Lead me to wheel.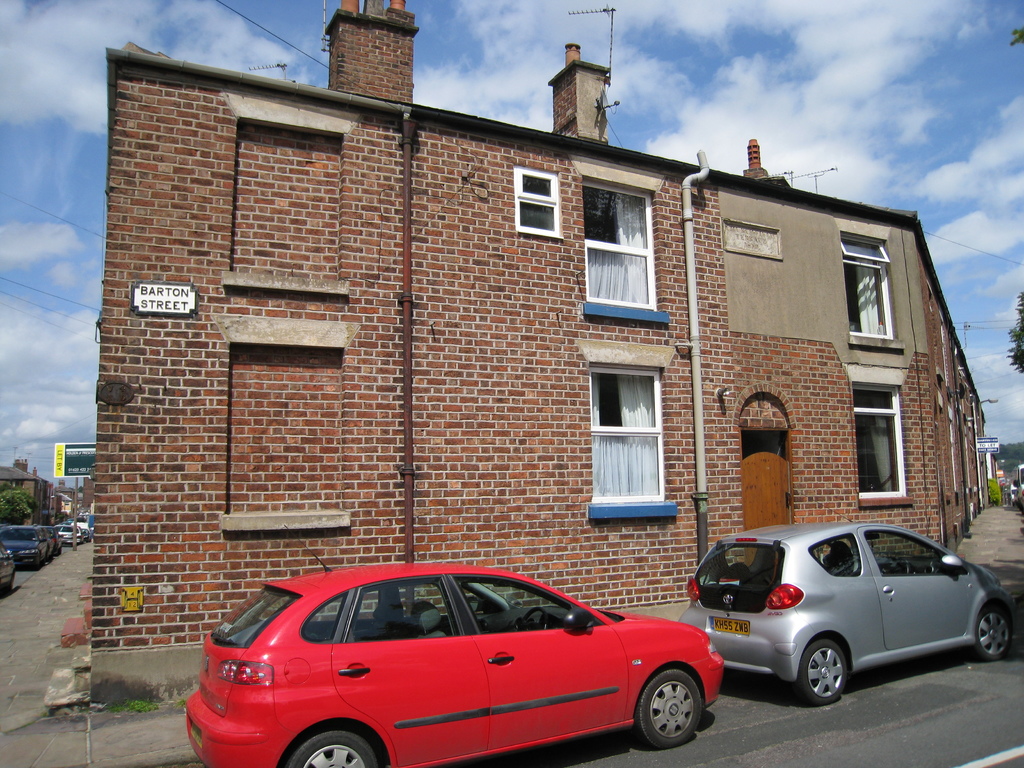
Lead to {"left": 892, "top": 561, "right": 913, "bottom": 579}.
